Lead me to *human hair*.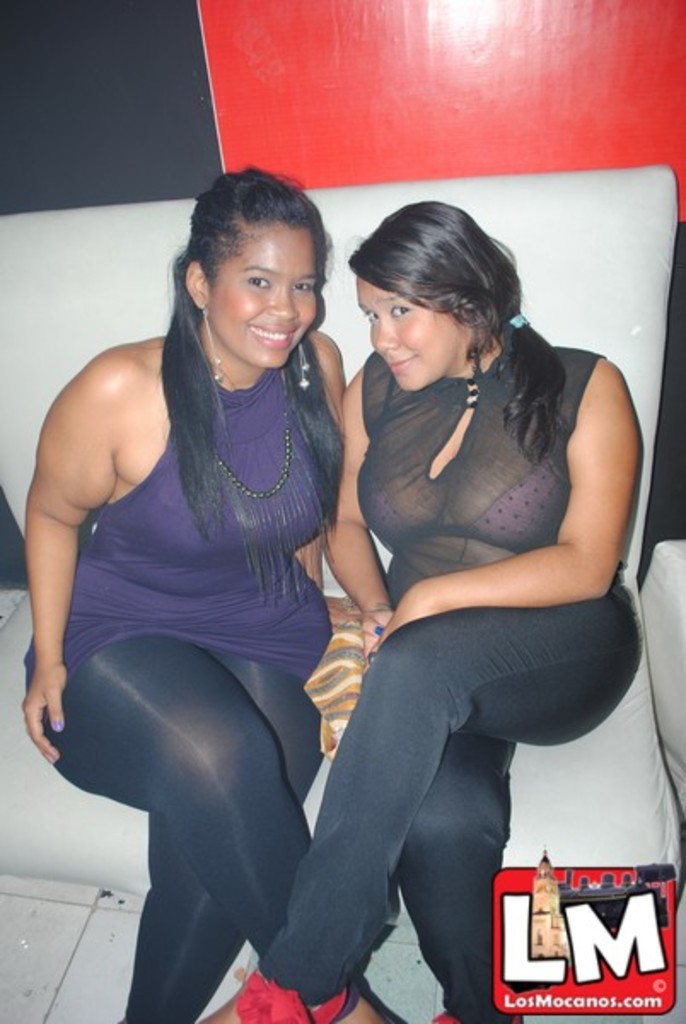
Lead to rect(345, 196, 577, 464).
